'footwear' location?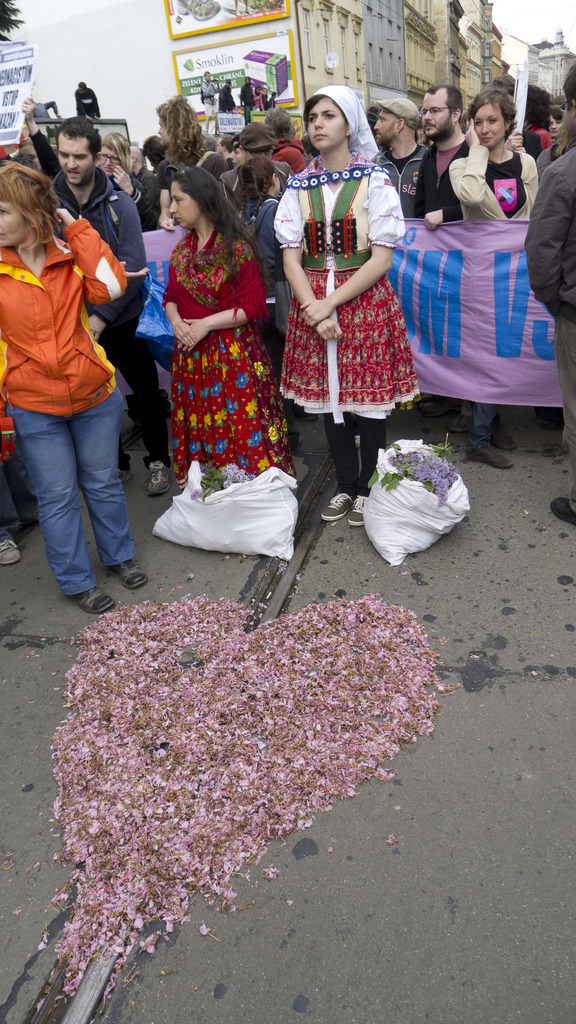
select_region(108, 562, 146, 588)
